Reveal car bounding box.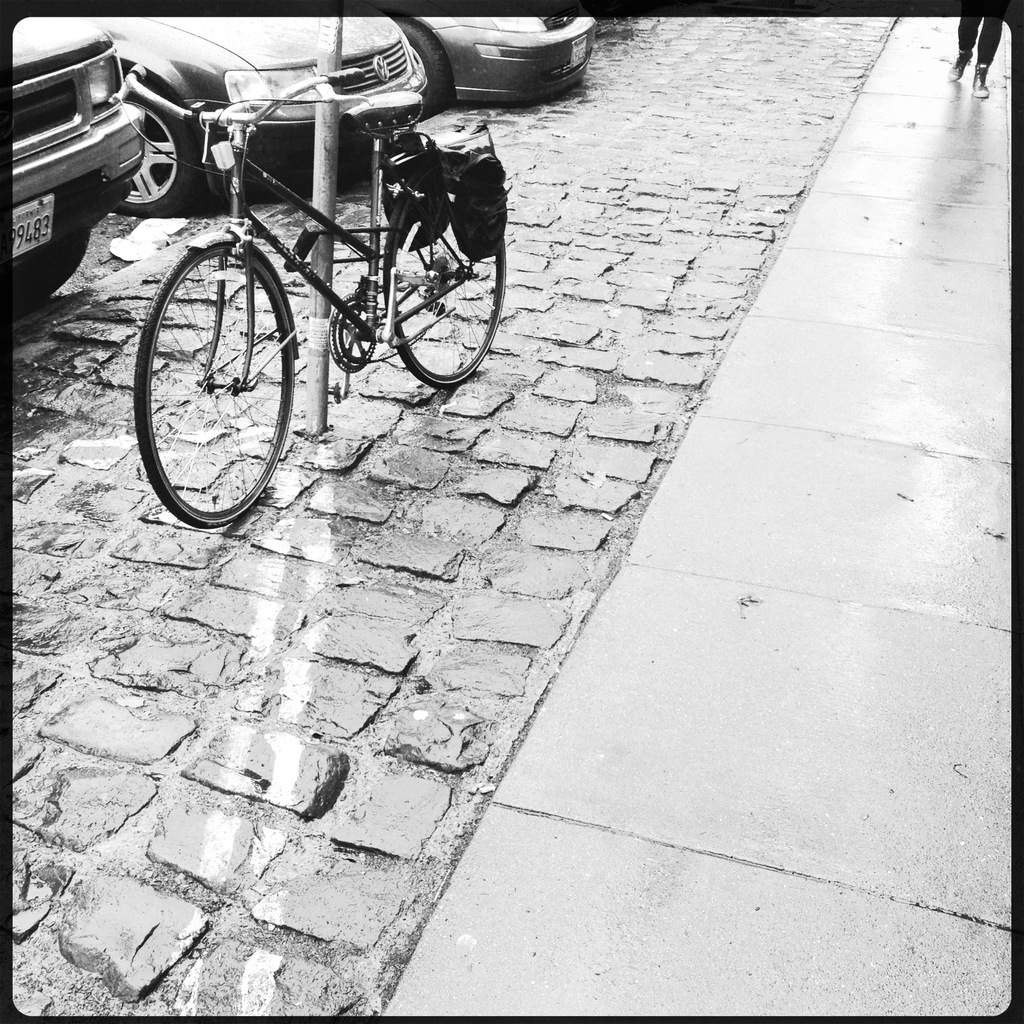
Revealed: bbox(408, 9, 593, 114).
